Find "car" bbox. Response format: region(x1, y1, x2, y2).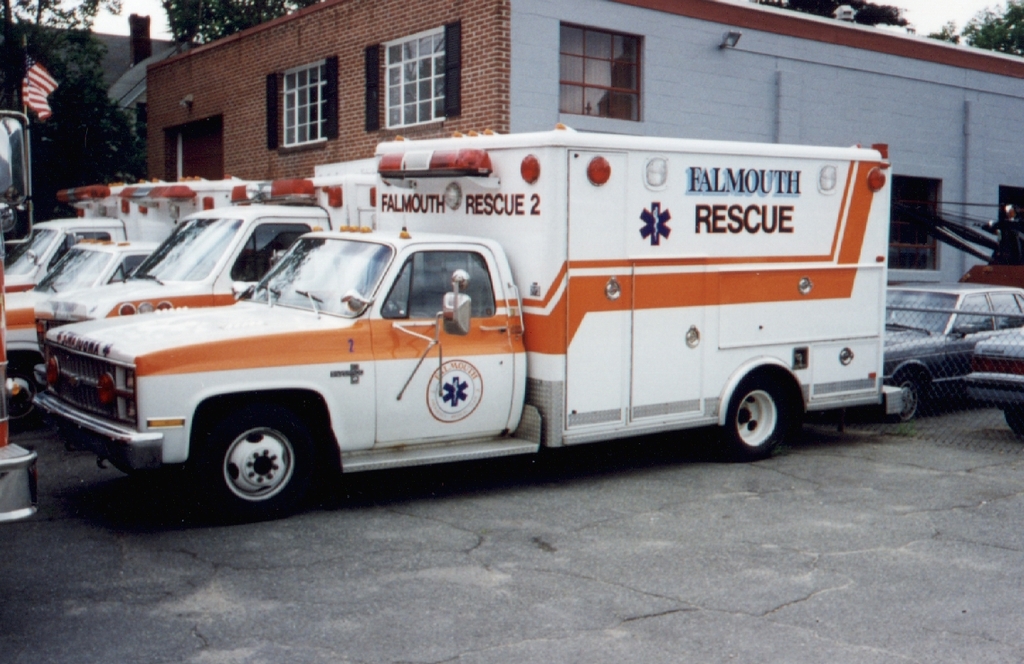
region(879, 280, 1023, 421).
